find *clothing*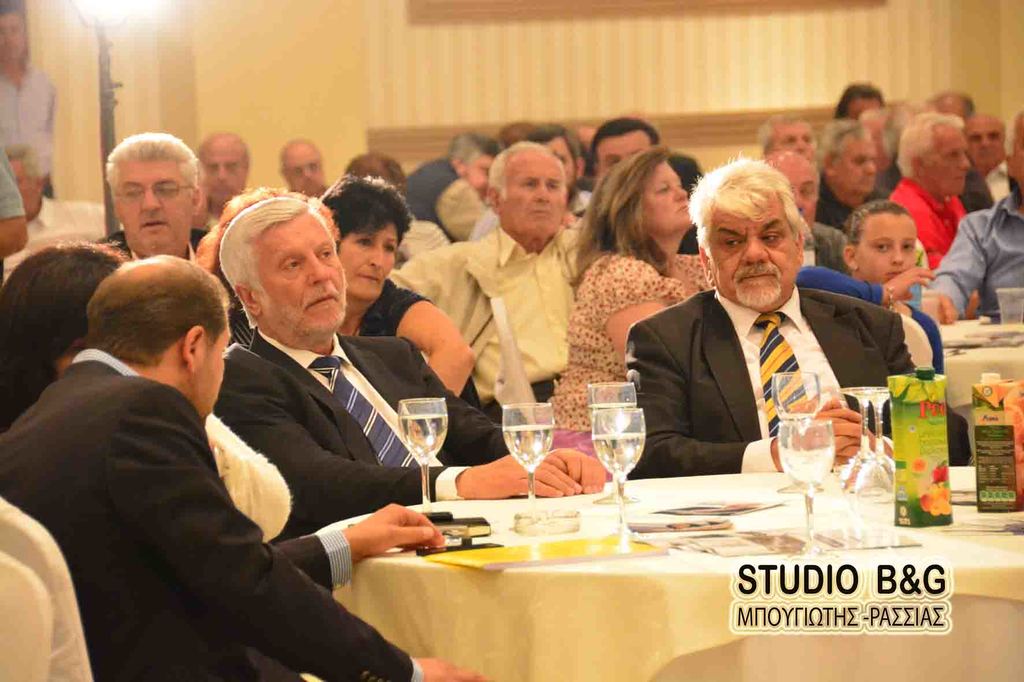
(x1=106, y1=214, x2=200, y2=260)
